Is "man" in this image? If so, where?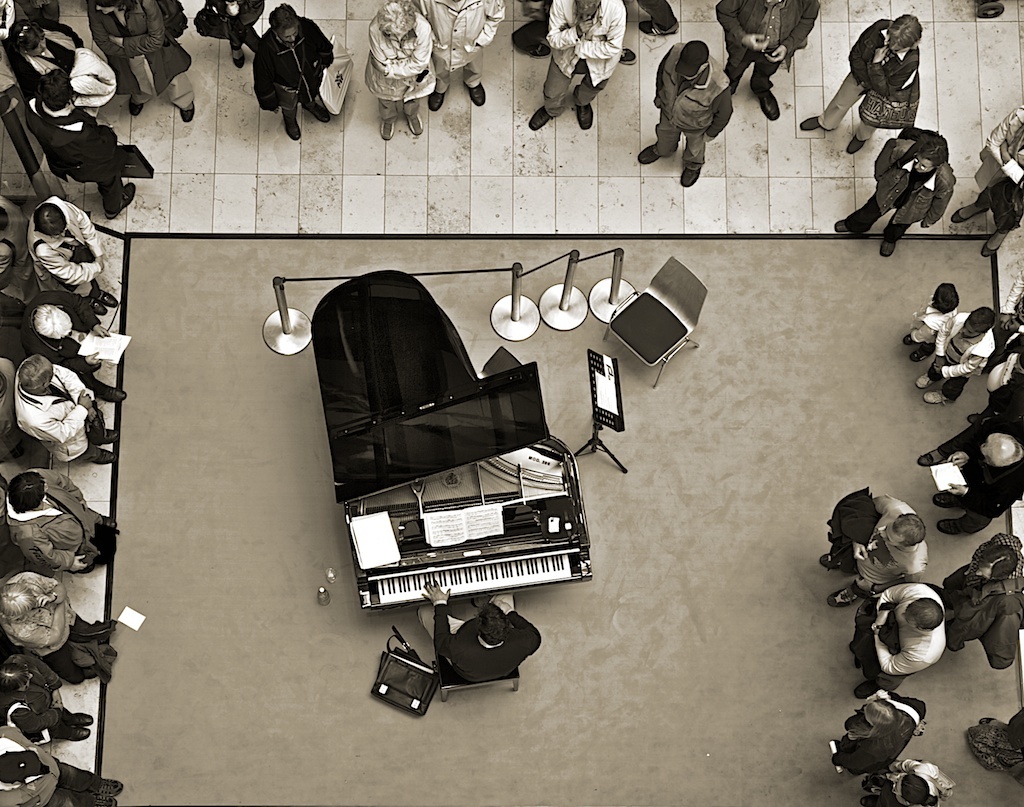
Yes, at [531, 0, 617, 129].
